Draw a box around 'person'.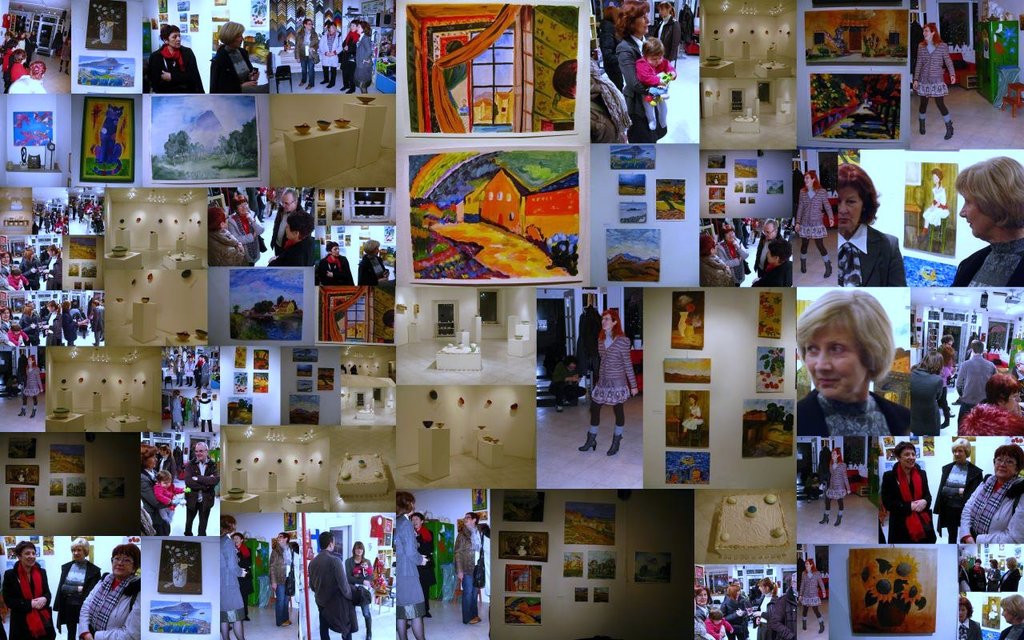
bbox(948, 154, 1023, 286).
